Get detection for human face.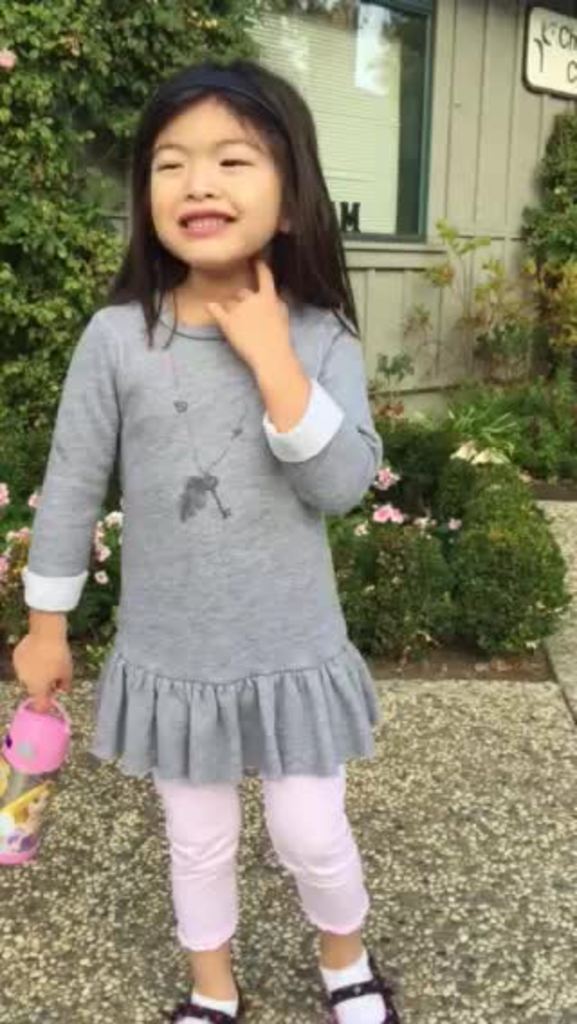
Detection: [153,92,287,267].
